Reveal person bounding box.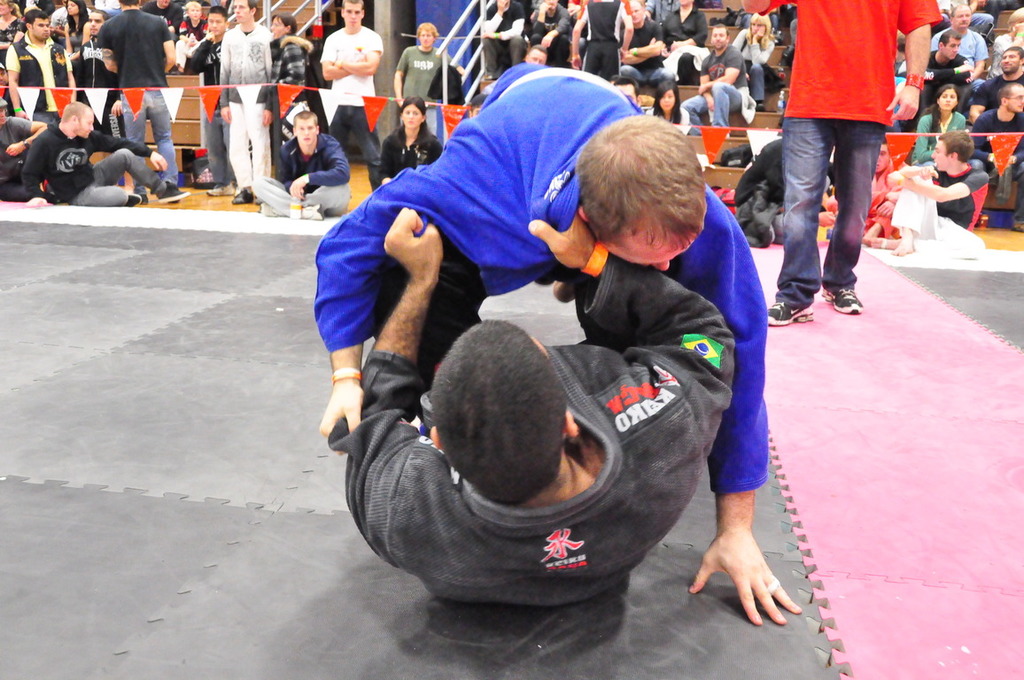
Revealed: 681,22,755,128.
